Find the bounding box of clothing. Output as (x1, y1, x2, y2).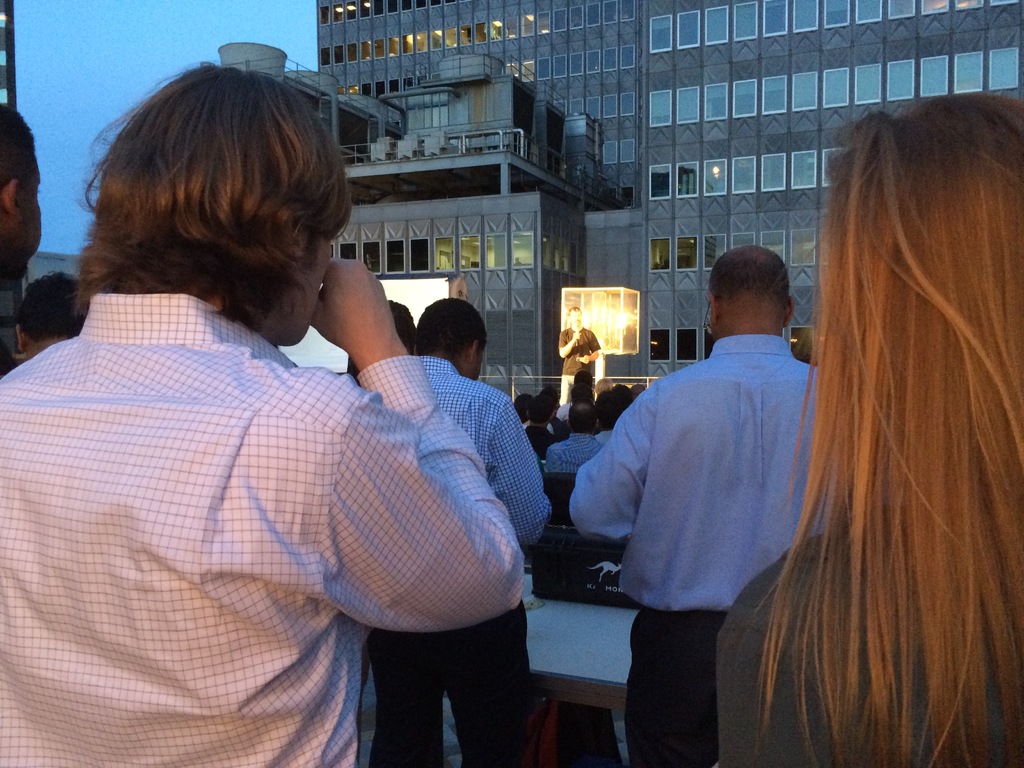
(717, 518, 1023, 767).
